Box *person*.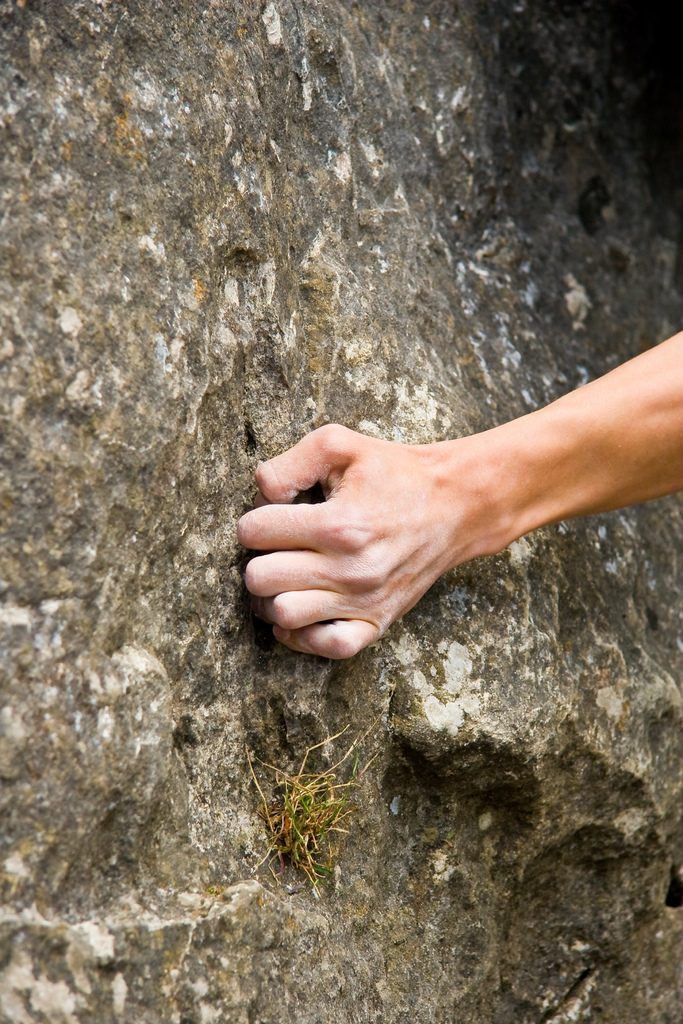
pyautogui.locateOnScreen(241, 332, 682, 655).
